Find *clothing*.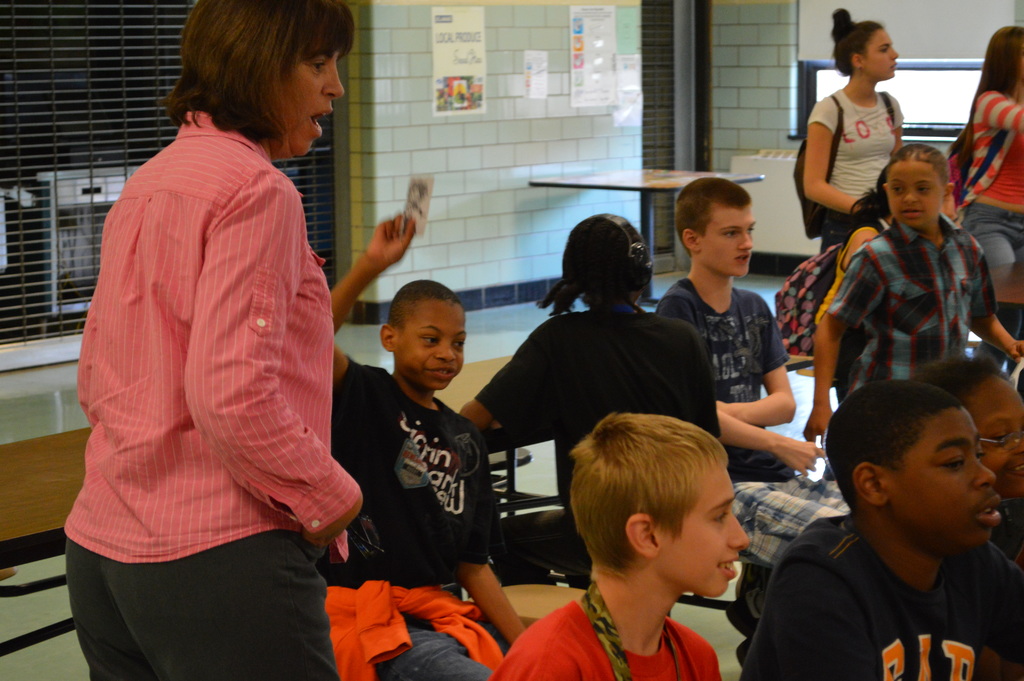
crop(481, 584, 721, 680).
